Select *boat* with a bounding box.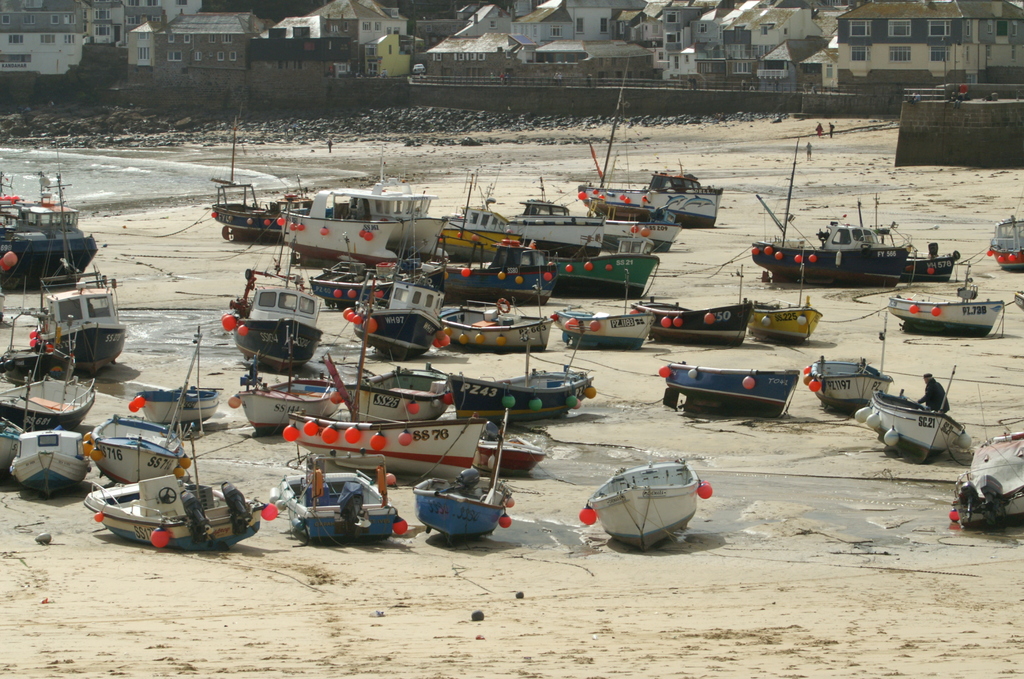
pyautogui.locateOnScreen(0, 152, 96, 291).
